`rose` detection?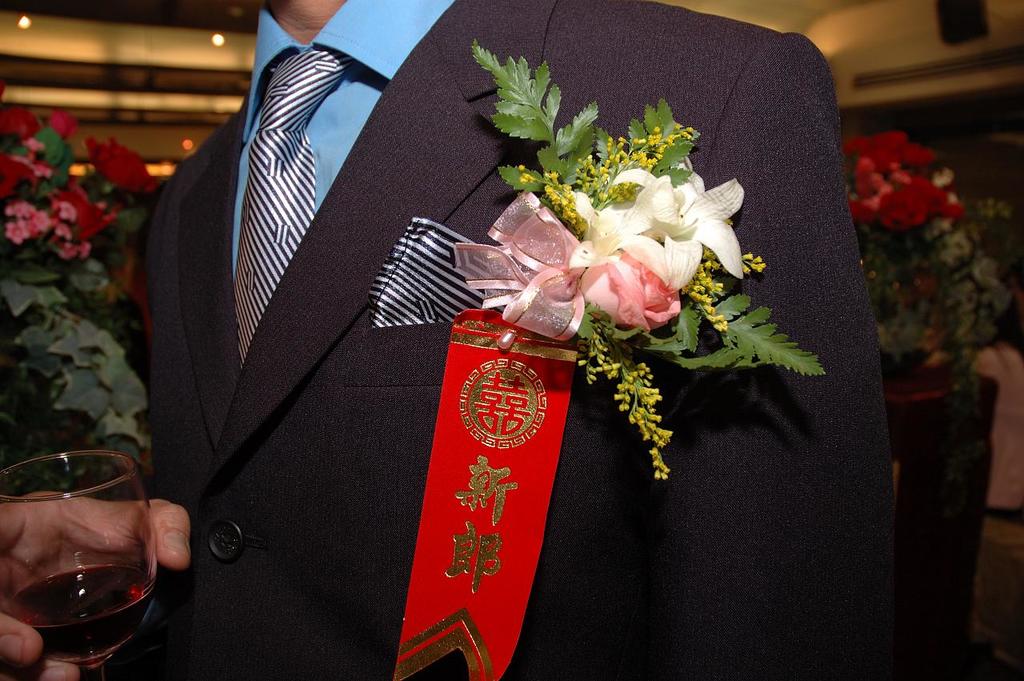
0:158:37:198
